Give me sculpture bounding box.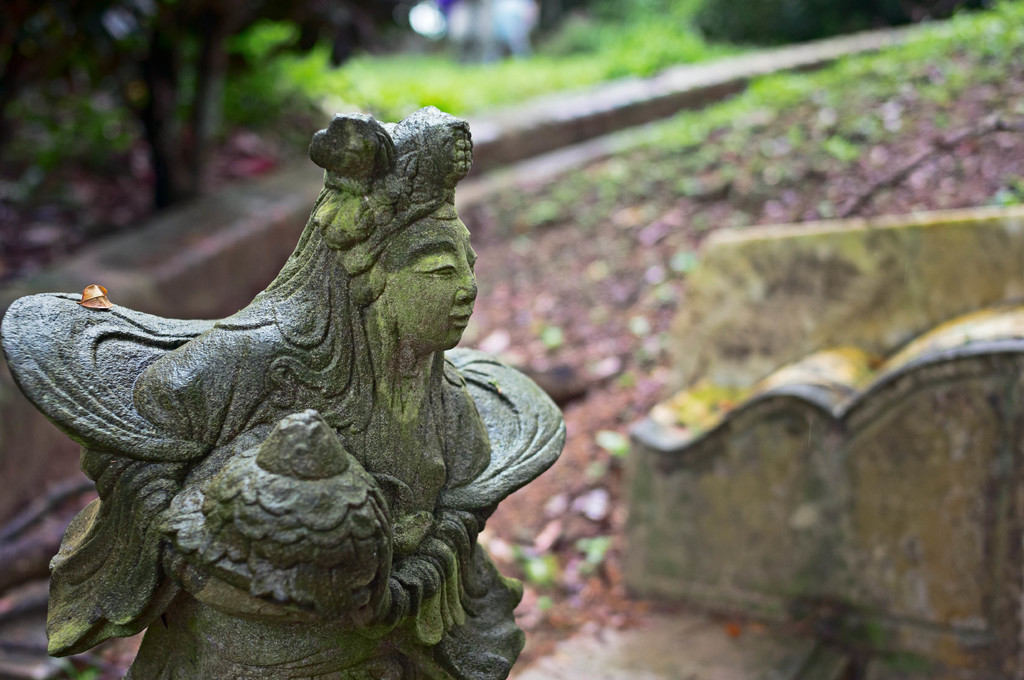
[36,107,589,667].
